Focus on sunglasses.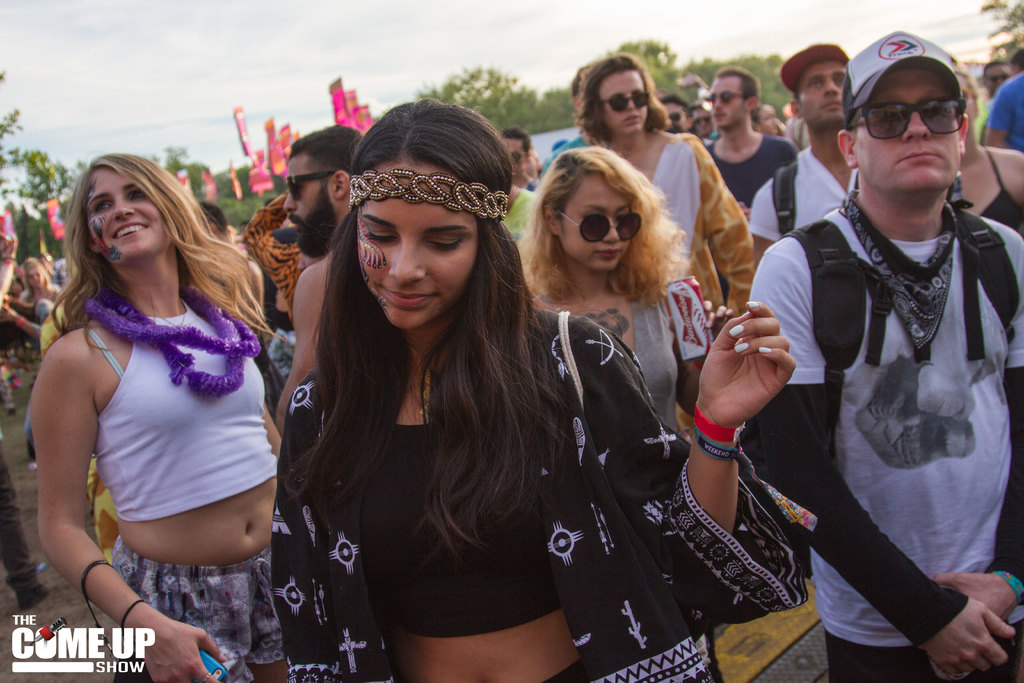
Focused at [left=600, top=90, right=650, bottom=115].
